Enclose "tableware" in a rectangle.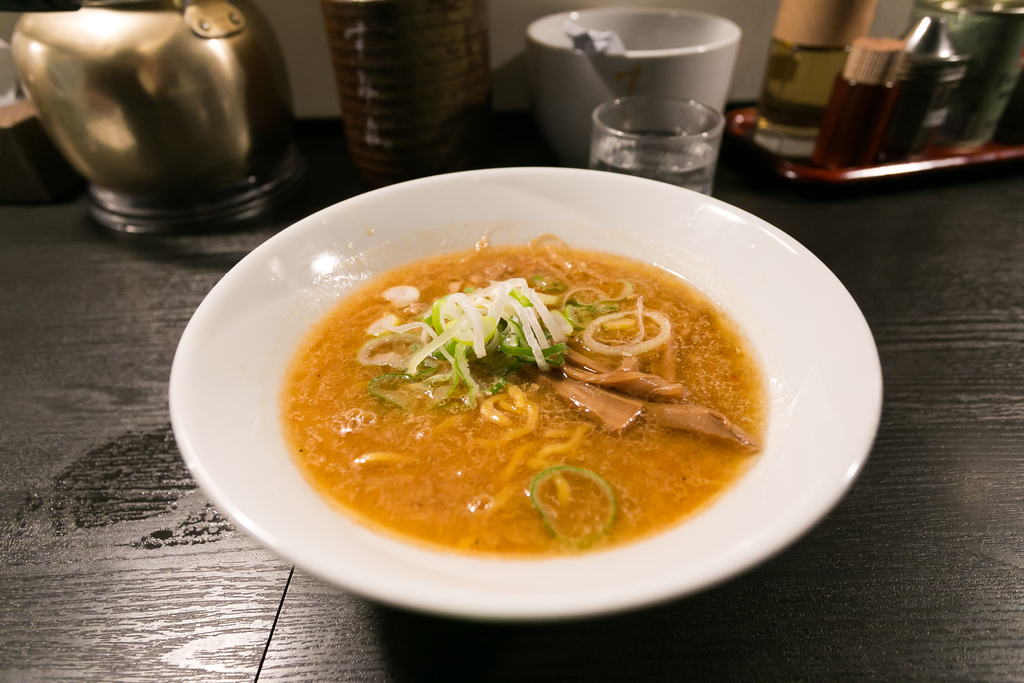
region(14, 6, 330, 211).
